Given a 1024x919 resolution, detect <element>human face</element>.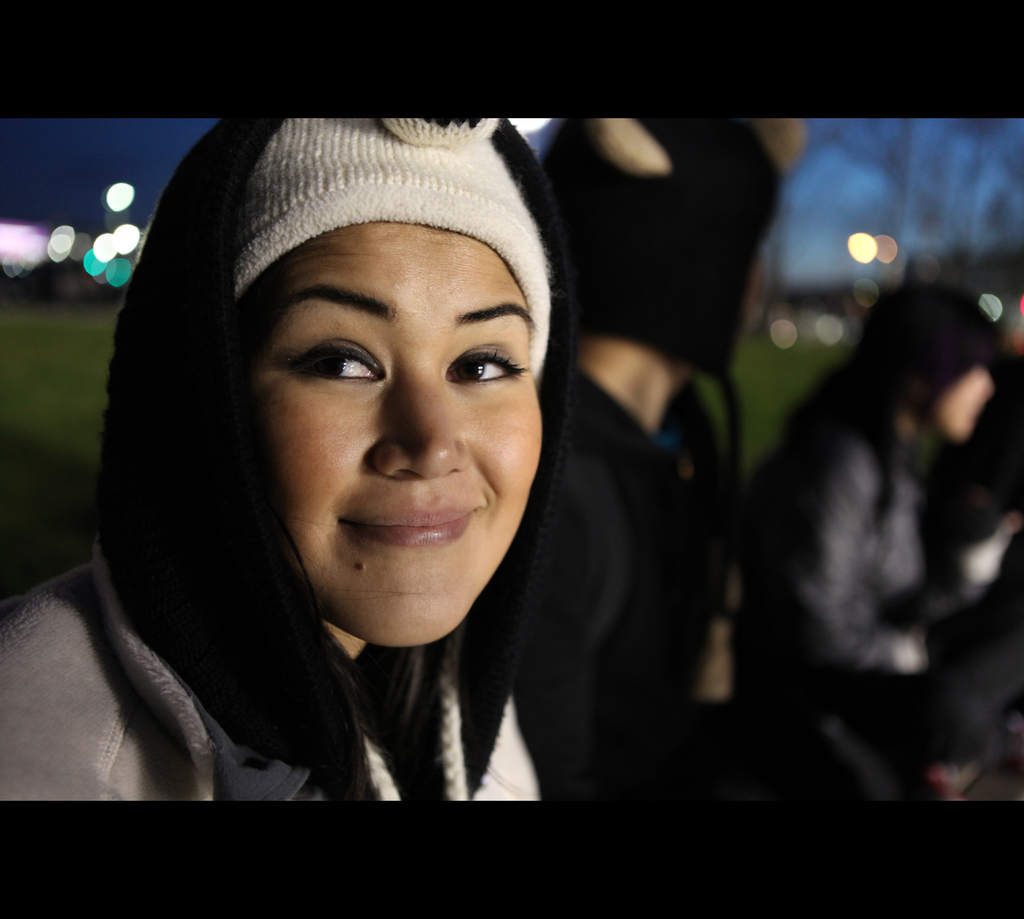
(x1=235, y1=220, x2=547, y2=658).
